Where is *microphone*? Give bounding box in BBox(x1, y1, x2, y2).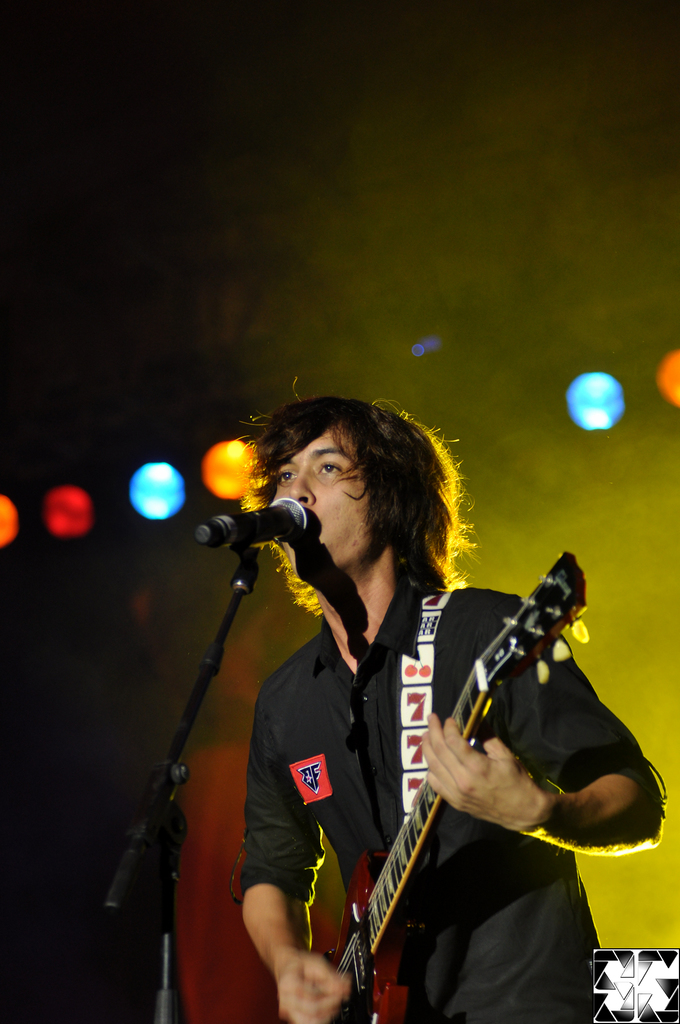
BBox(200, 510, 321, 573).
